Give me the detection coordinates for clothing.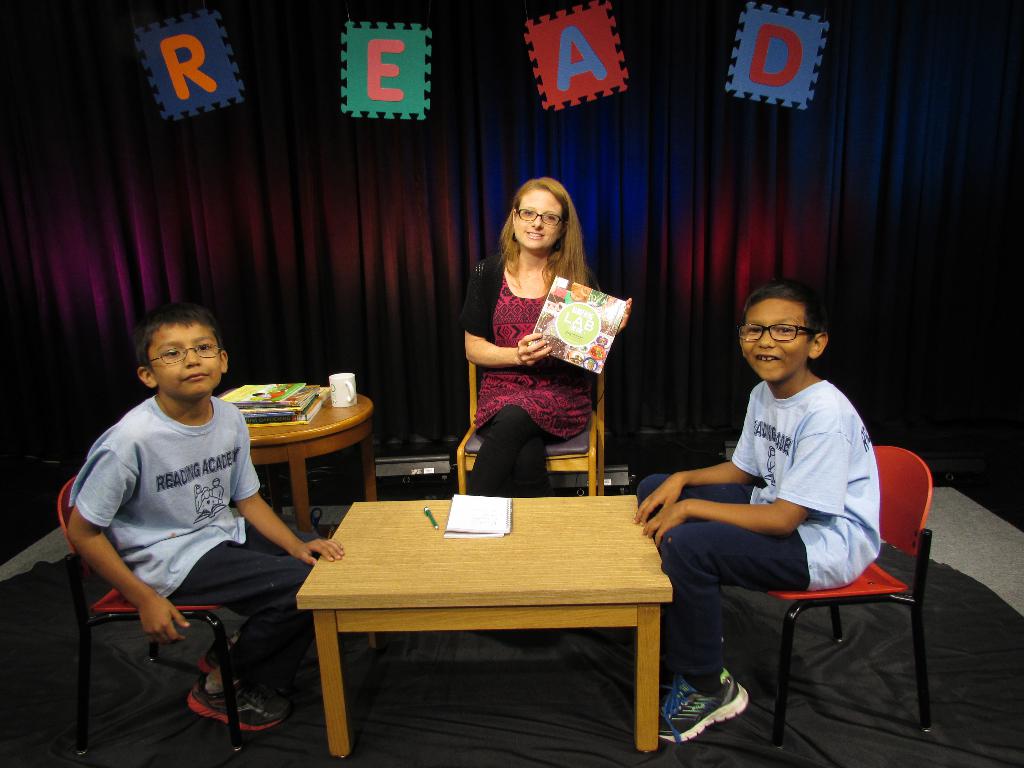
box=[637, 378, 877, 678].
